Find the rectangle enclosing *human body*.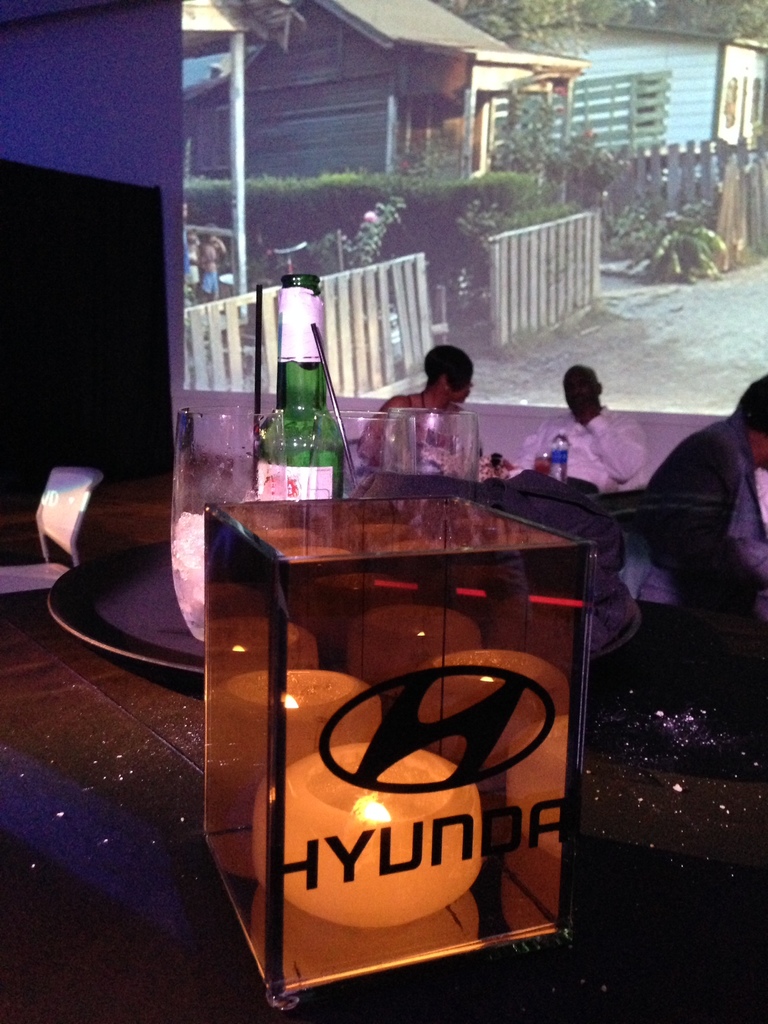
locate(504, 353, 651, 603).
